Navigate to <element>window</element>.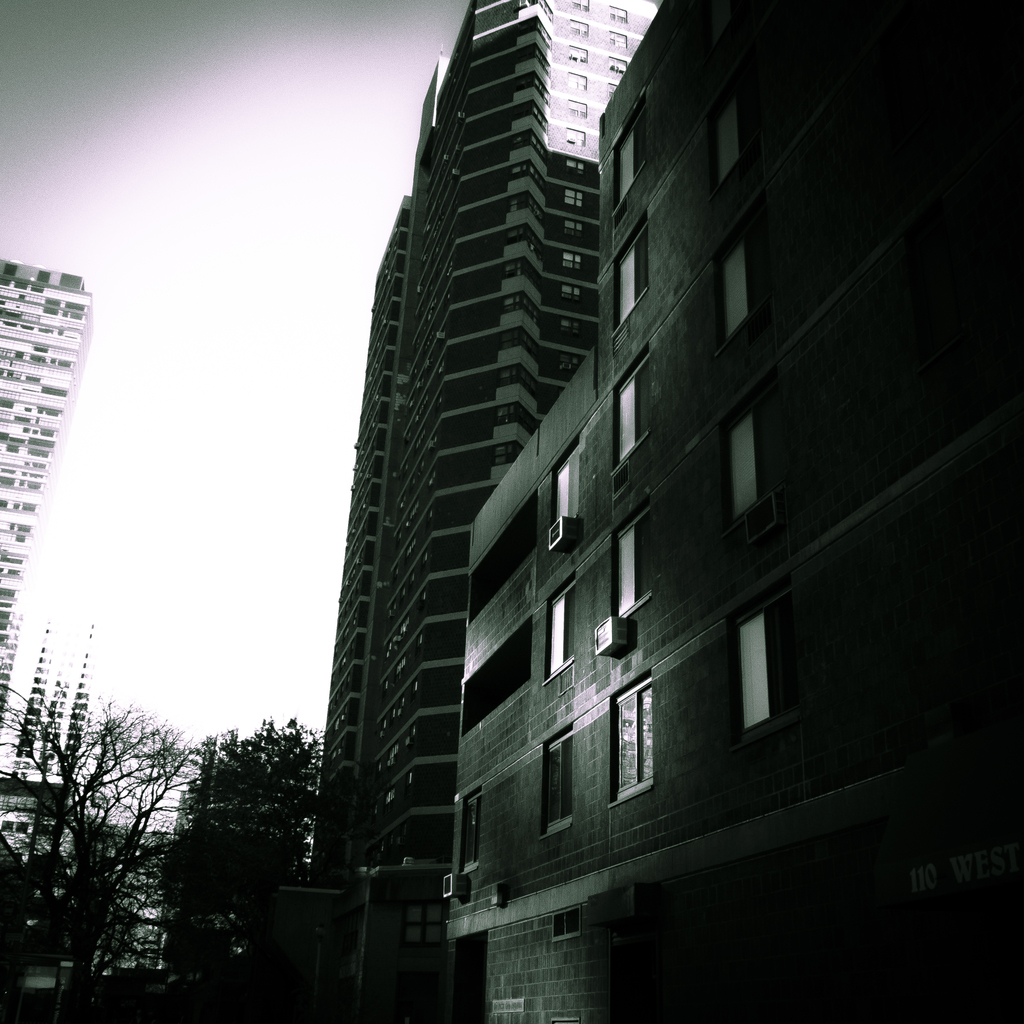
Navigation target: [x1=607, y1=531, x2=659, y2=593].
